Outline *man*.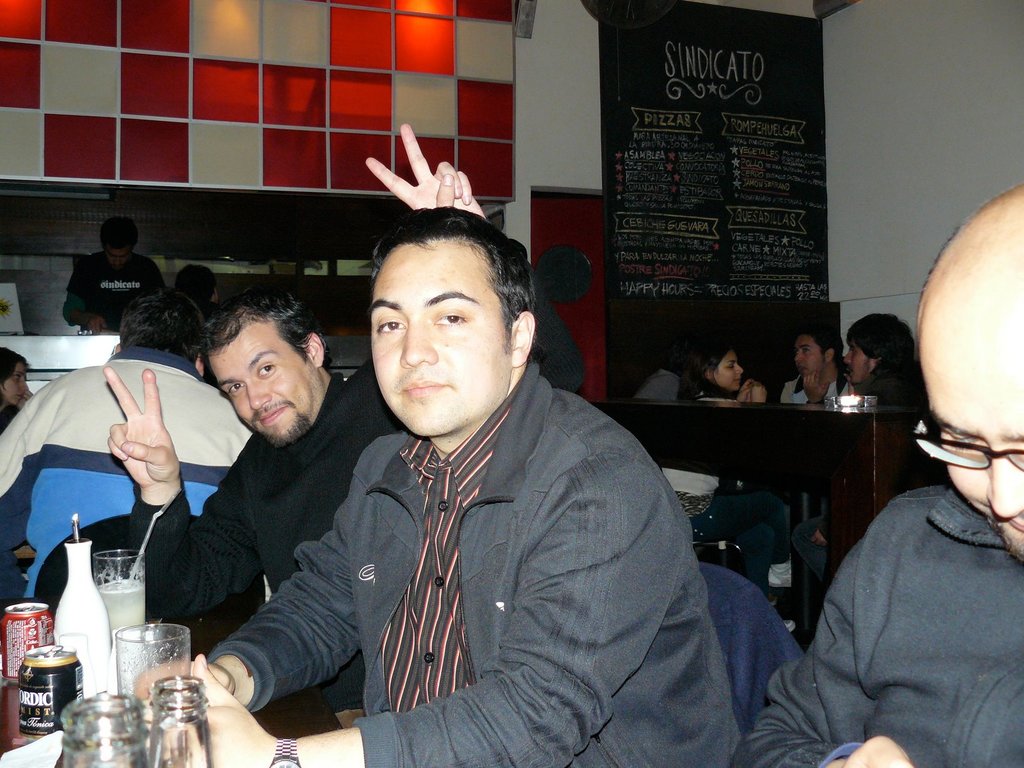
Outline: 102/125/588/712.
